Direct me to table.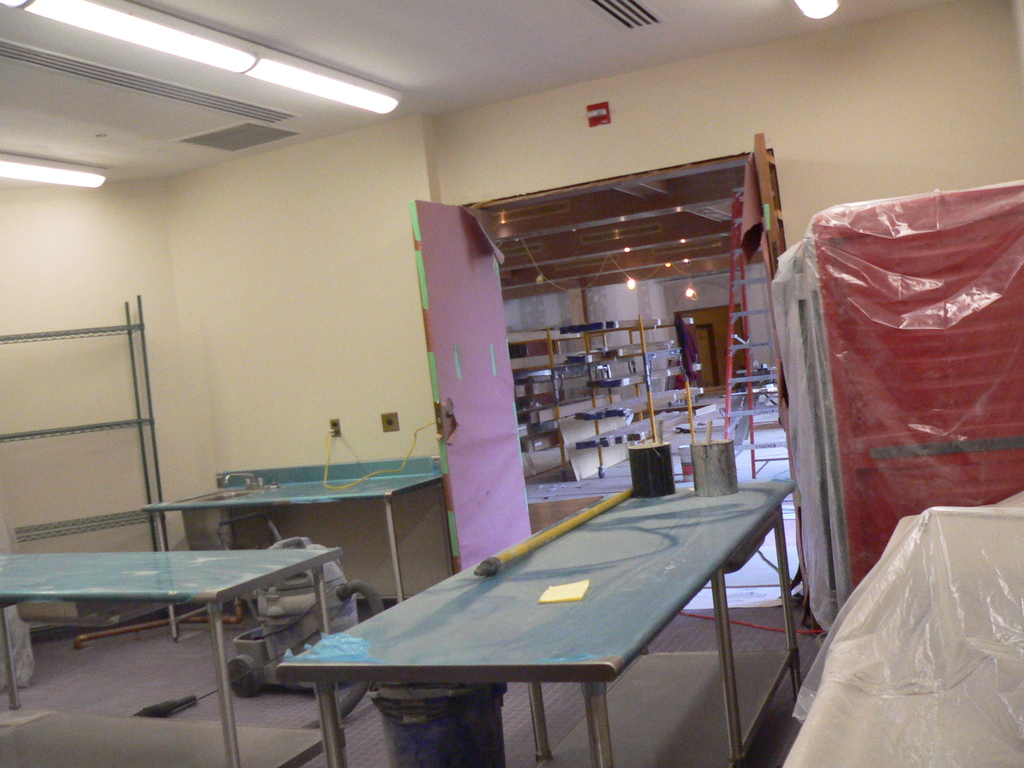
Direction: BBox(143, 468, 445, 603).
